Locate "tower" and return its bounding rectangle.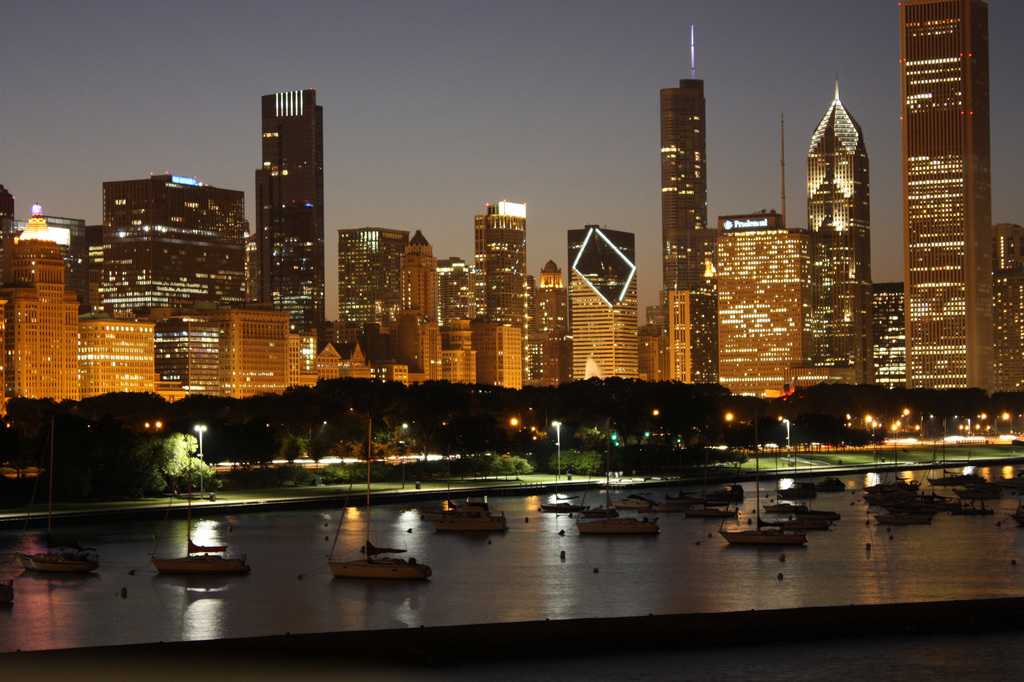
box=[255, 92, 324, 338].
